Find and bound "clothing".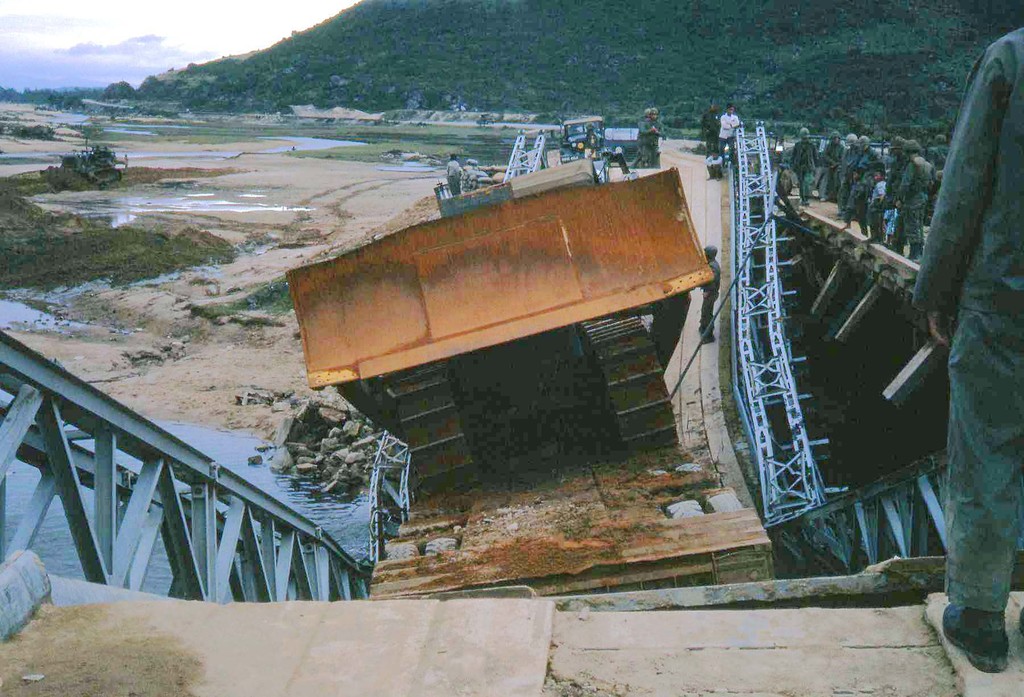
Bound: [699,258,719,336].
